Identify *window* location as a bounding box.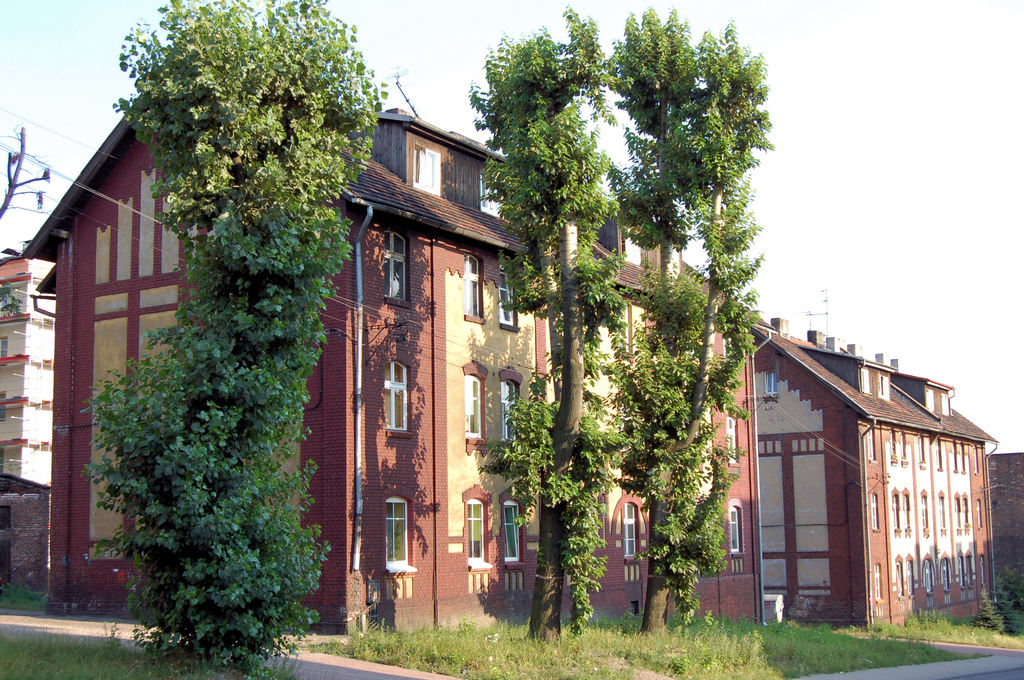
detection(979, 500, 981, 526).
